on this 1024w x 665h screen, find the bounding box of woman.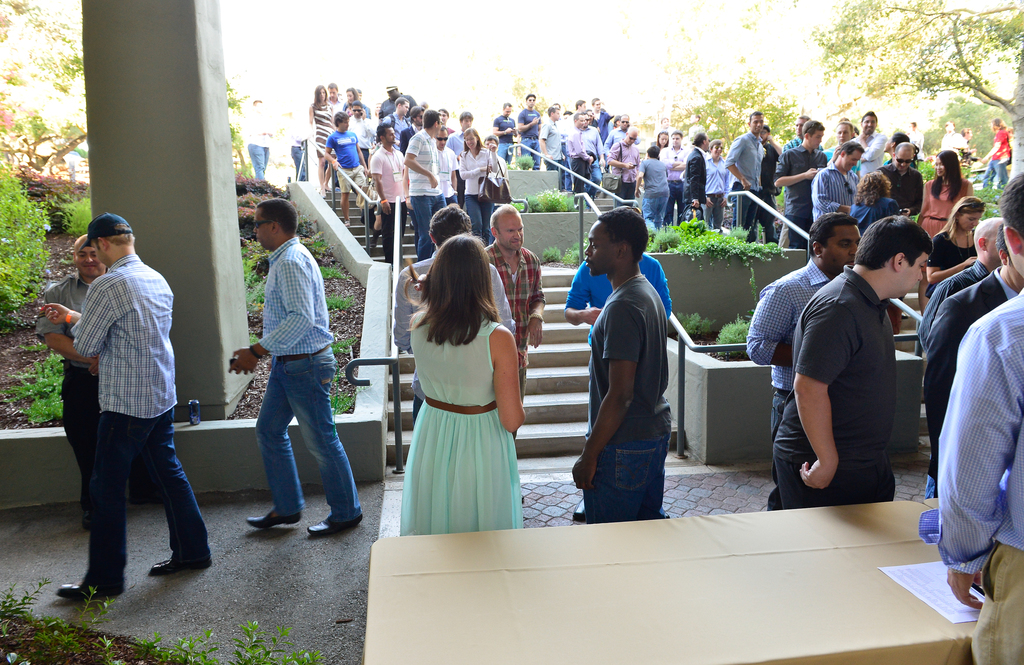
Bounding box: 312/78/339/187.
